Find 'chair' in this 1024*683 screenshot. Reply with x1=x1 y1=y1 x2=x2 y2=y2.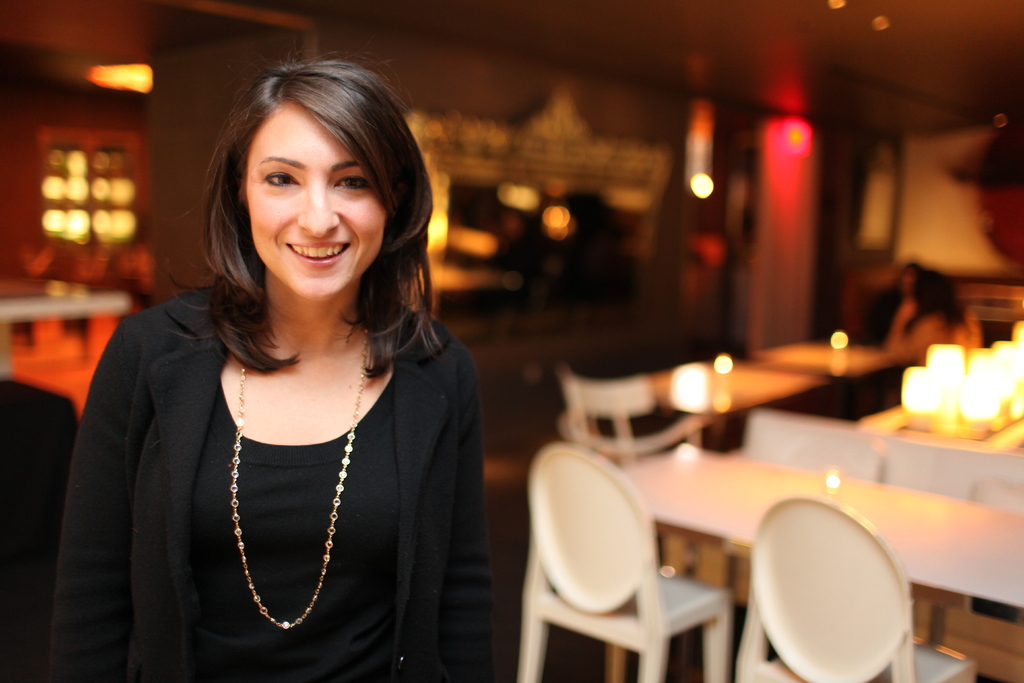
x1=555 y1=367 x2=705 y2=472.
